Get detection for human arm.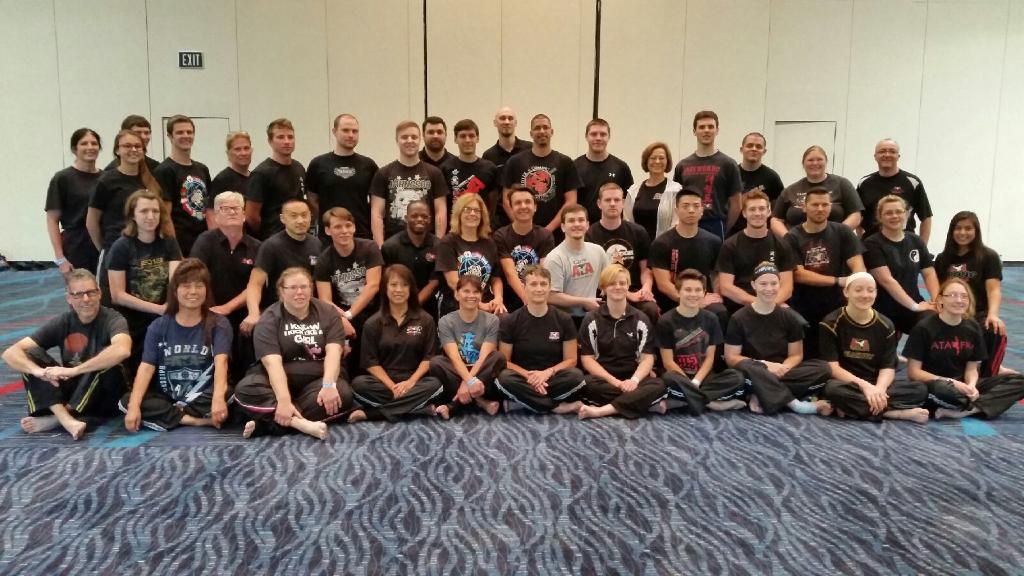
Detection: x1=153 y1=166 x2=186 y2=260.
